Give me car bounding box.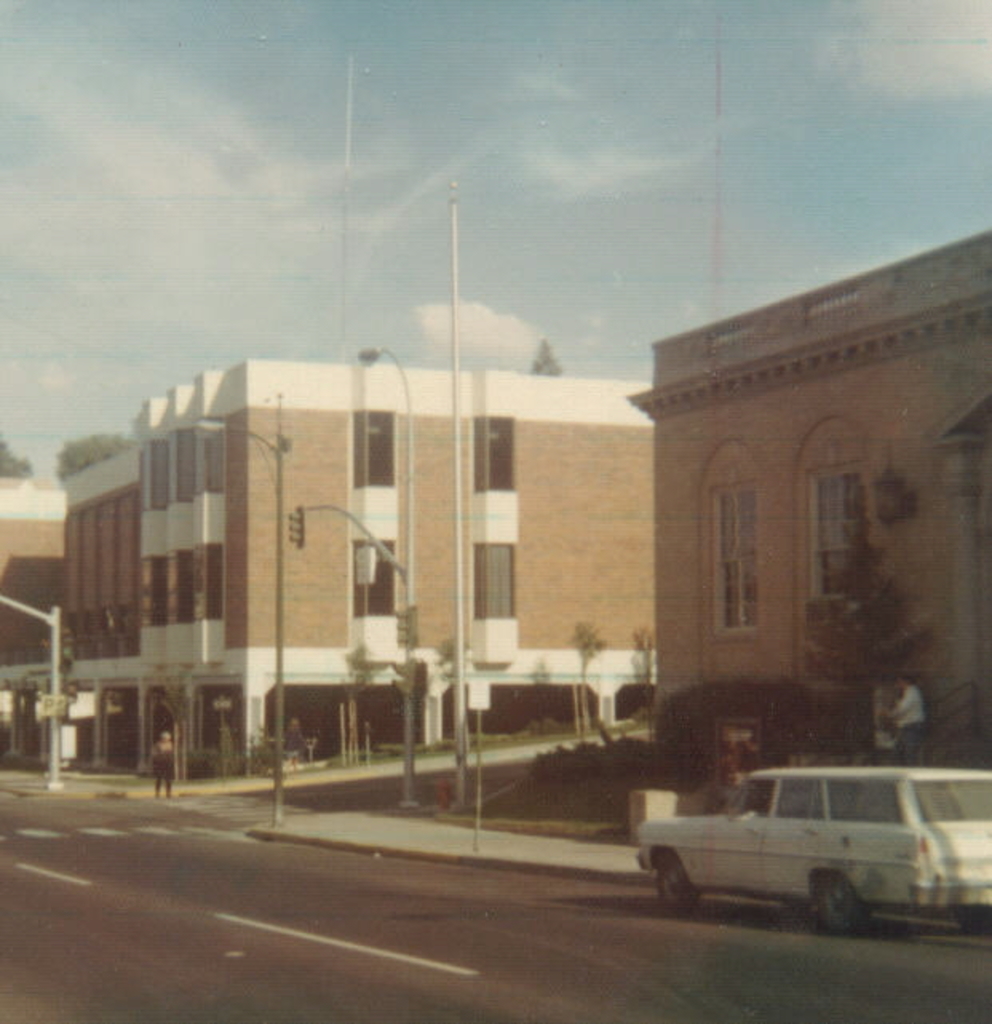
pyautogui.locateOnScreen(637, 760, 990, 941).
